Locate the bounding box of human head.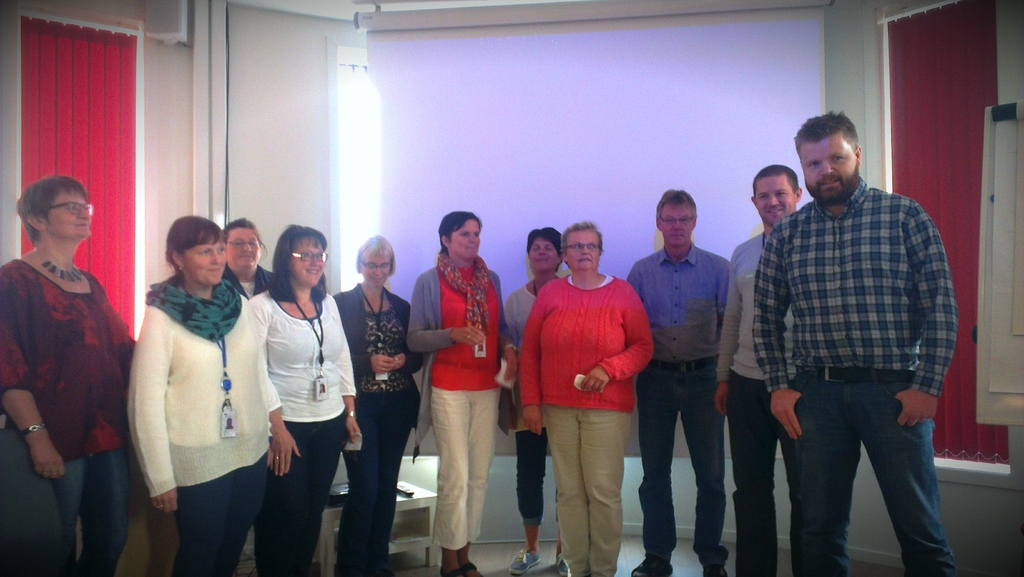
Bounding box: box(528, 226, 565, 273).
